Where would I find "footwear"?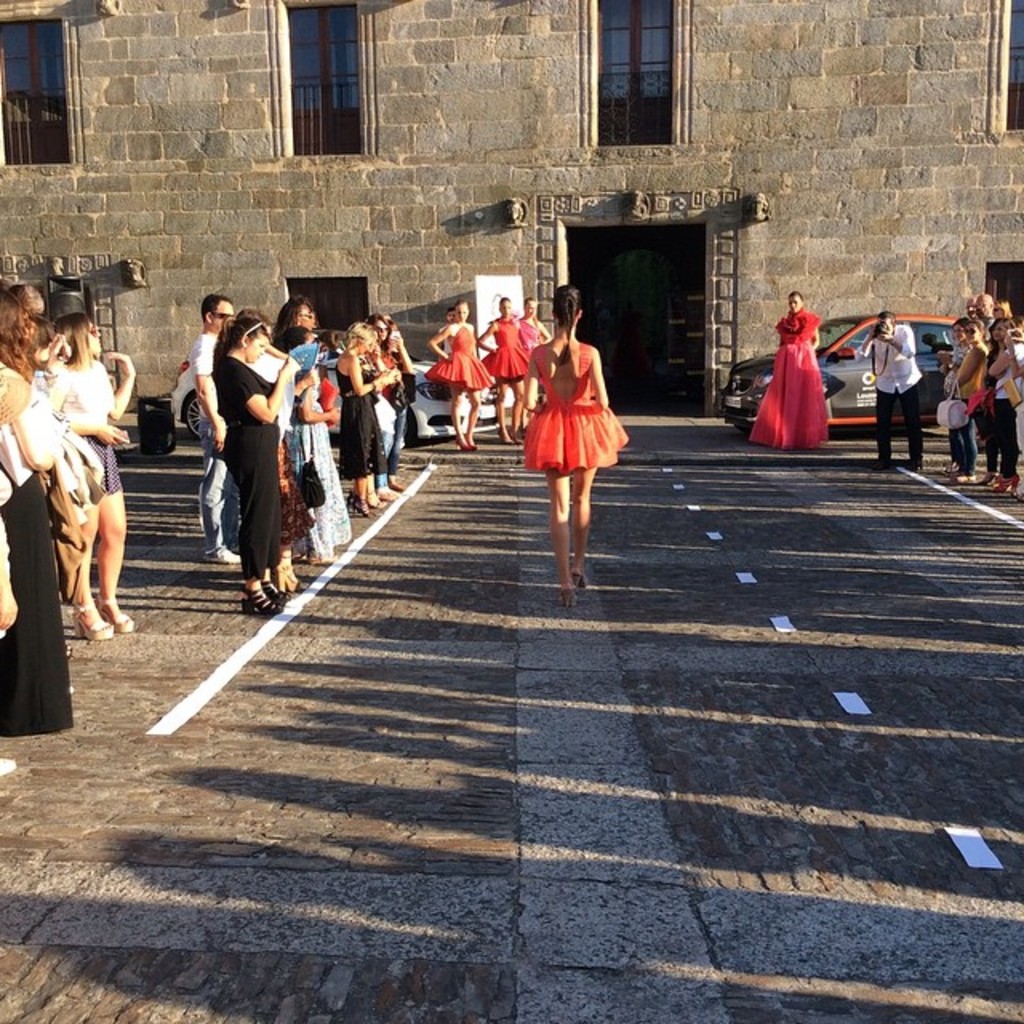
At (499,430,517,442).
